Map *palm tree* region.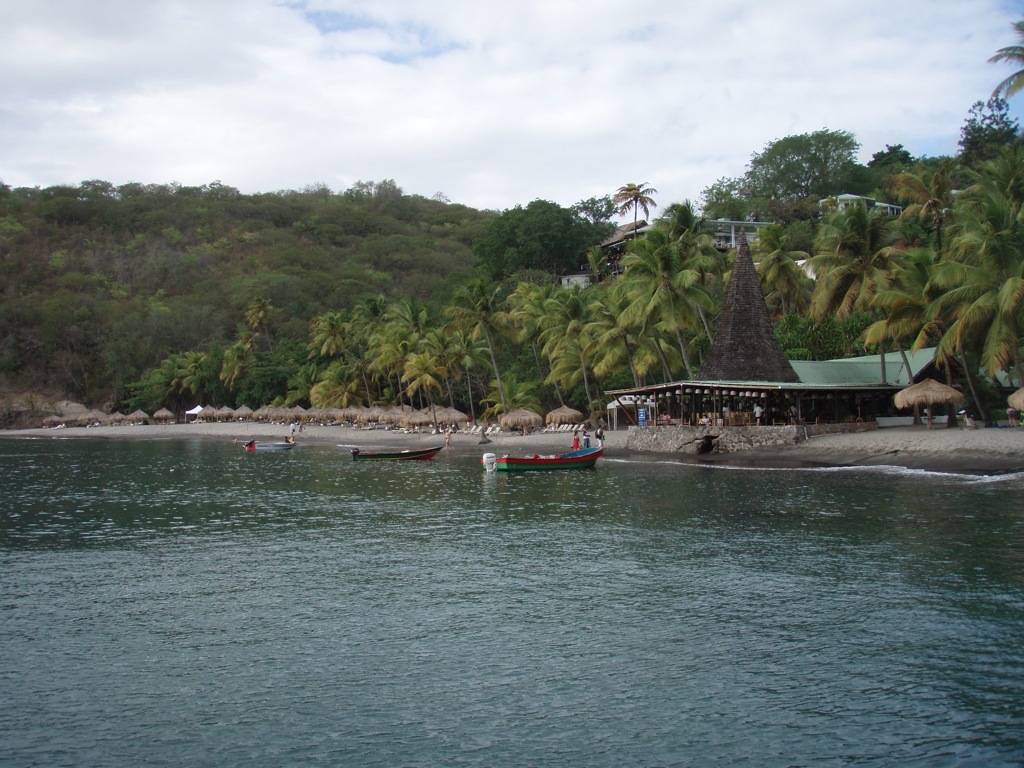
Mapped to [left=484, top=298, right=541, bottom=377].
